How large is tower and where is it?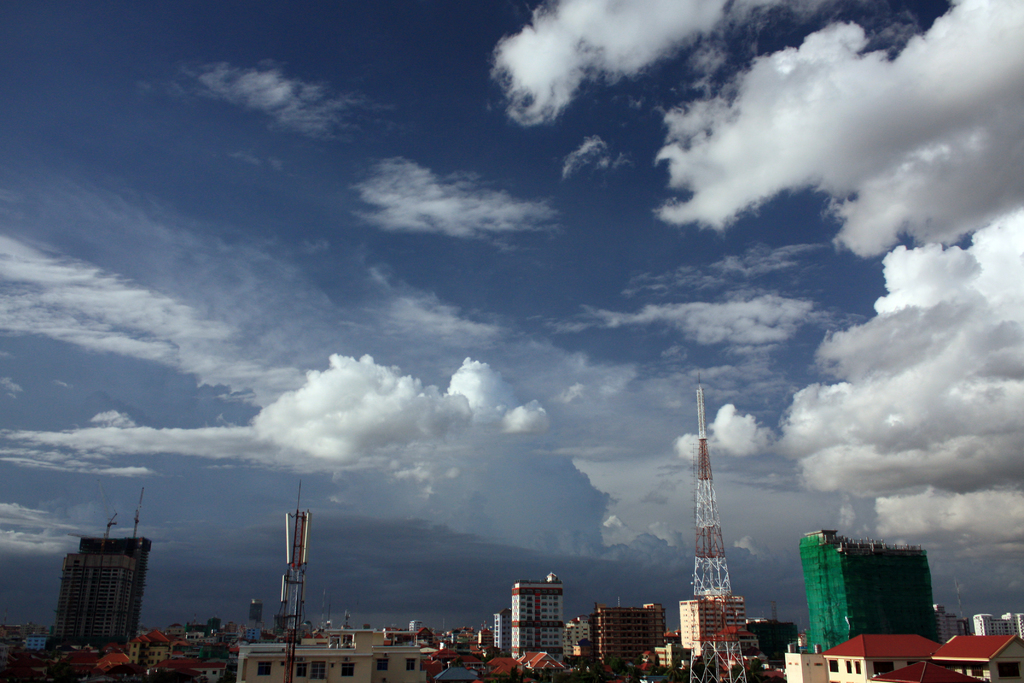
Bounding box: select_region(273, 500, 309, 641).
